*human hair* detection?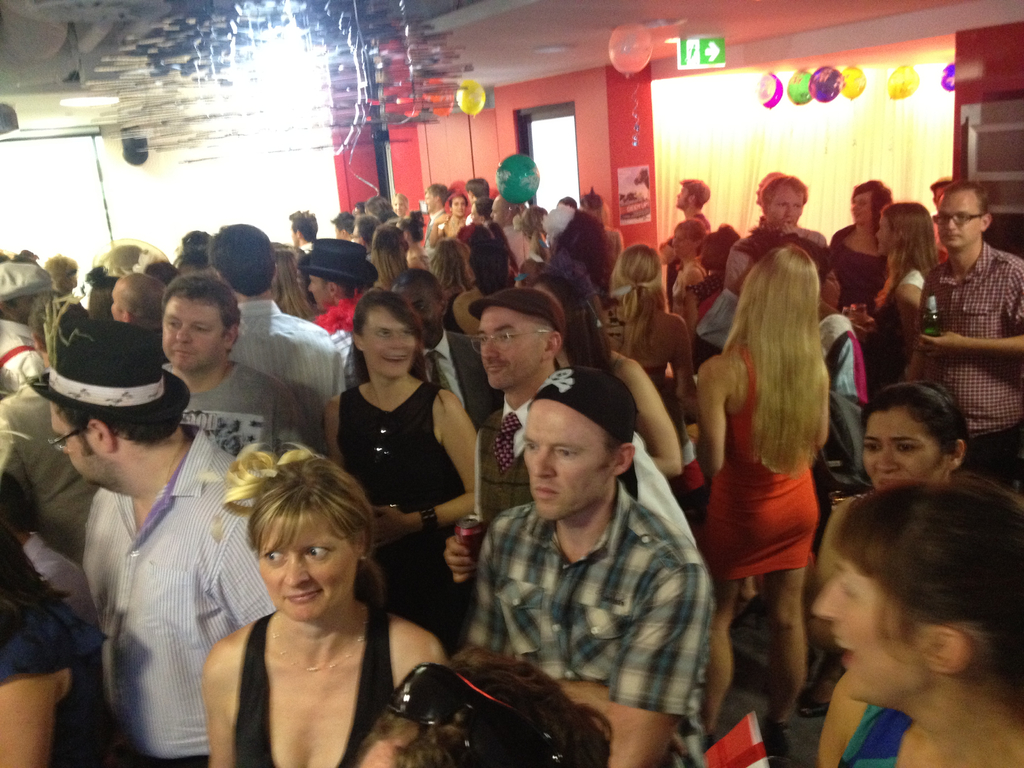
box=[161, 271, 243, 325]
